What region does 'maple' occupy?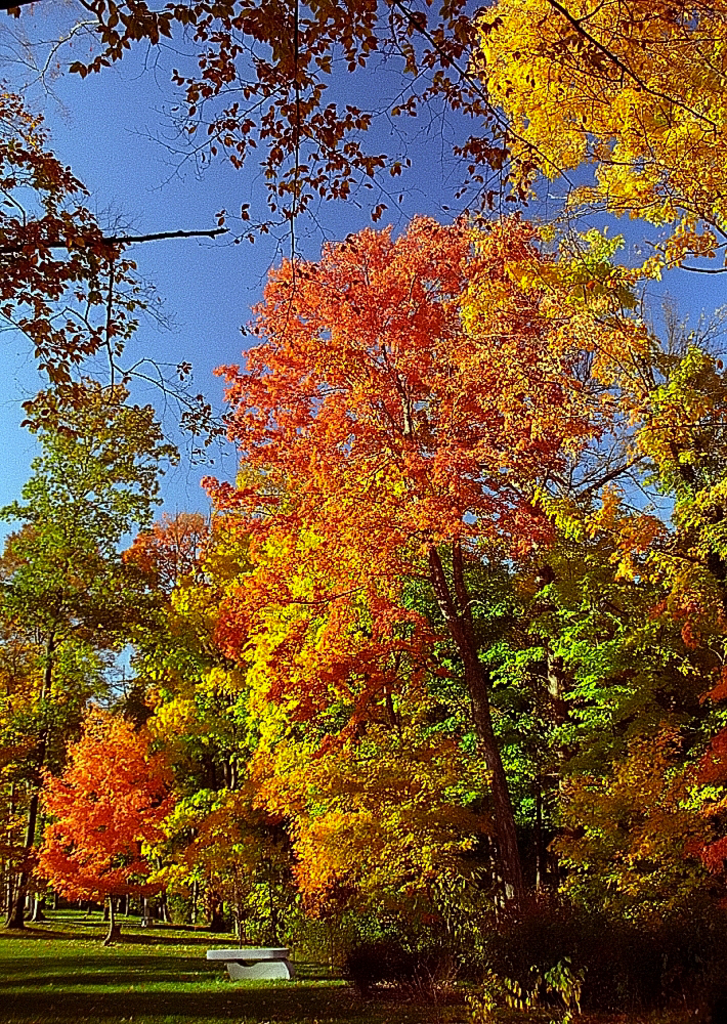
[453,215,703,826].
